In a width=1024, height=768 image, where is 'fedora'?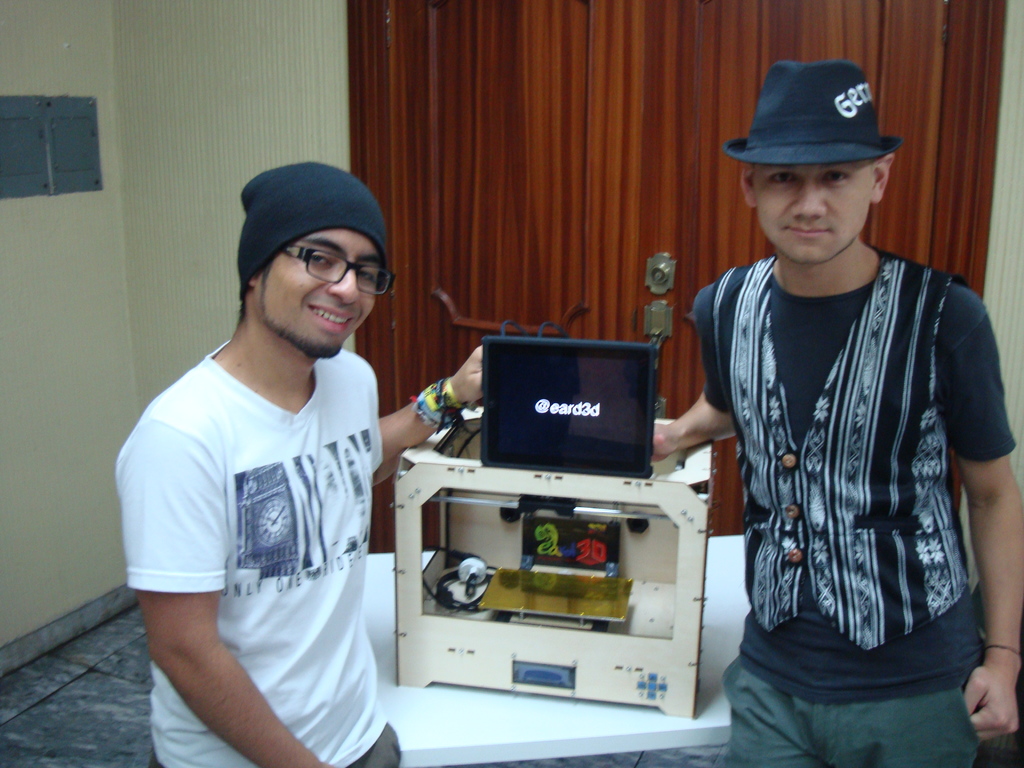
721:60:904:173.
